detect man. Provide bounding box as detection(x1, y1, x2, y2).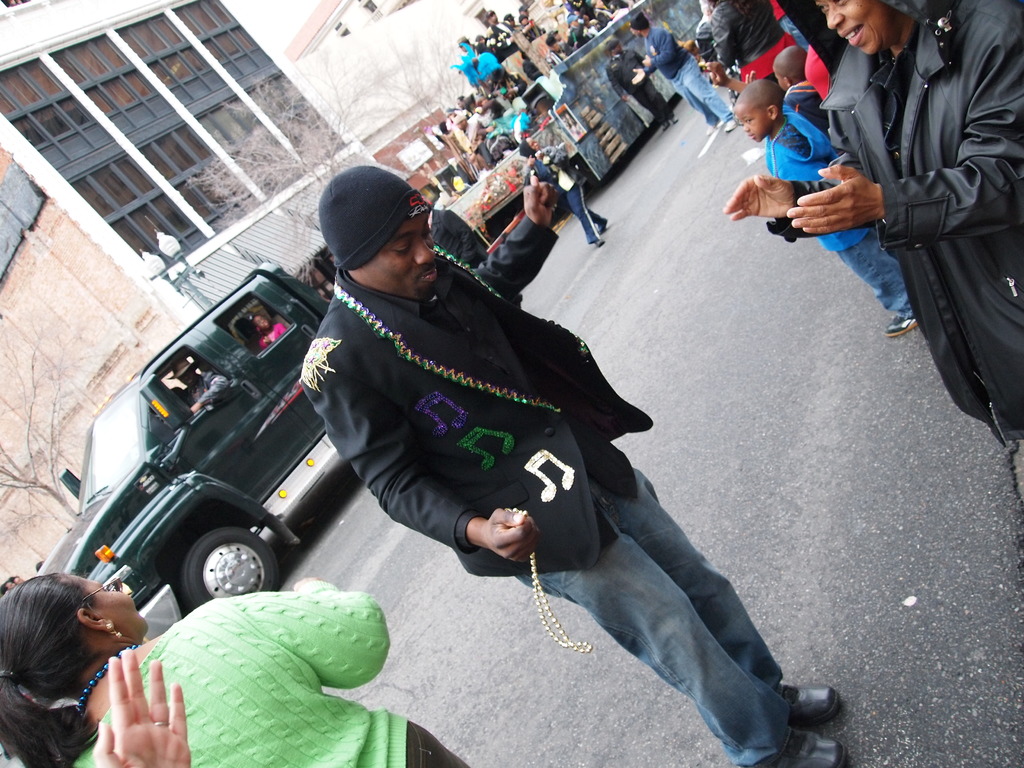
detection(629, 16, 743, 131).
